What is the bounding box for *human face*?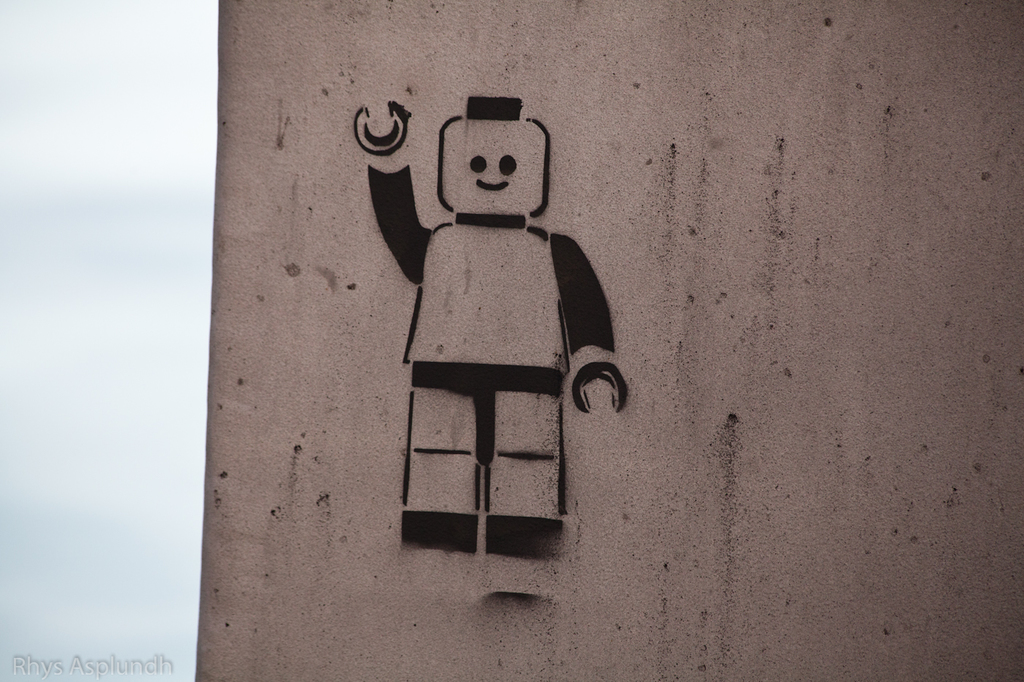
locate(438, 115, 549, 224).
